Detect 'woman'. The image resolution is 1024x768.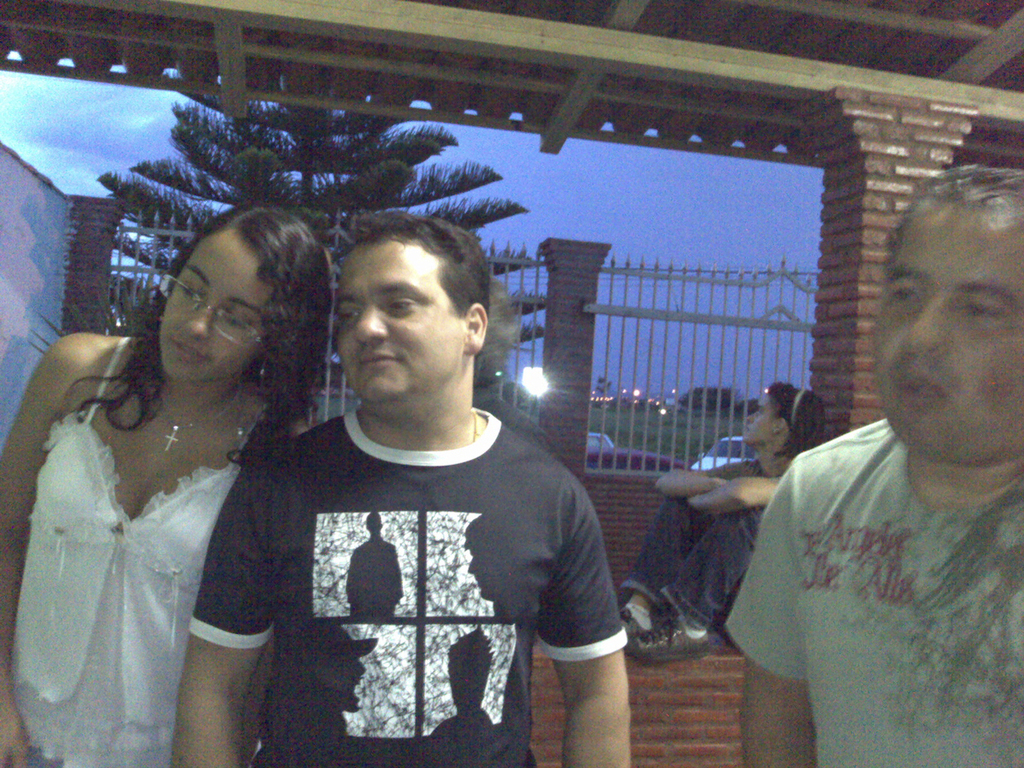
<bbox>610, 371, 830, 668</bbox>.
